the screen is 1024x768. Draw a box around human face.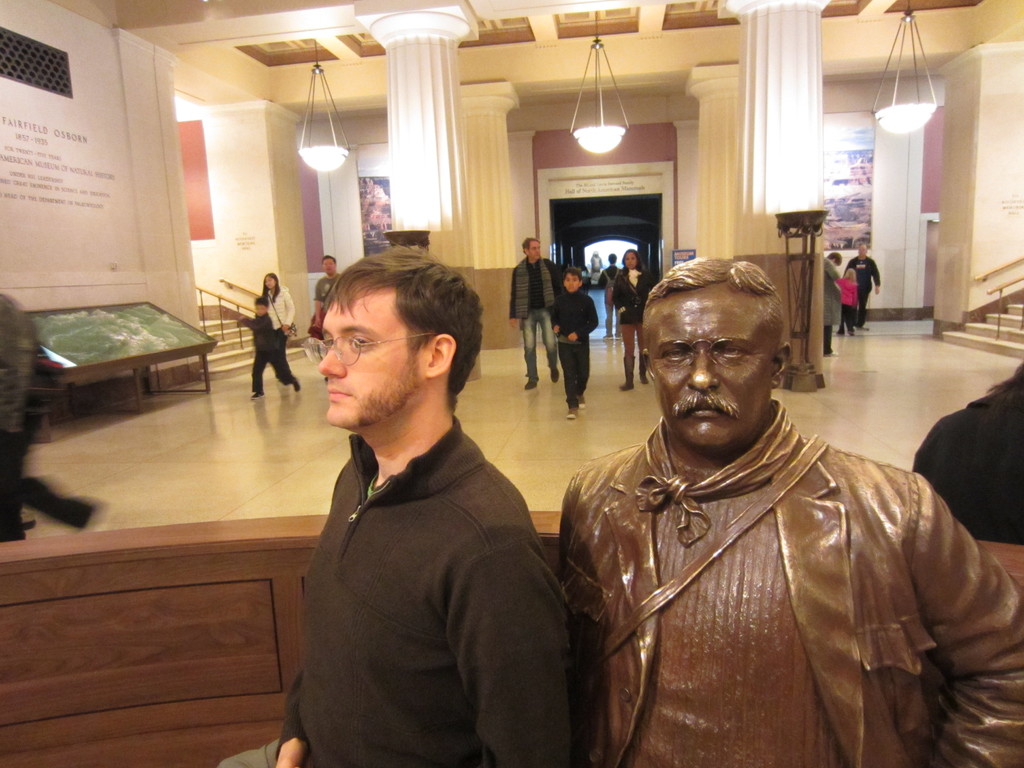
(left=859, top=244, right=866, bottom=257).
